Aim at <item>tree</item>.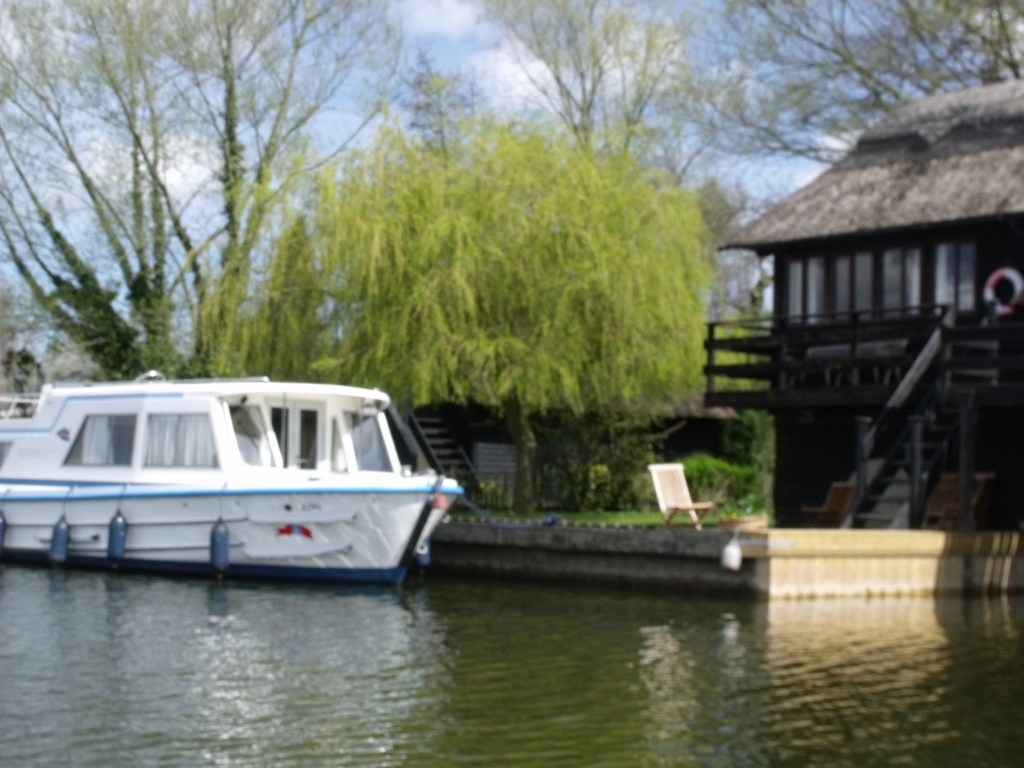
Aimed at locate(198, 79, 724, 514).
